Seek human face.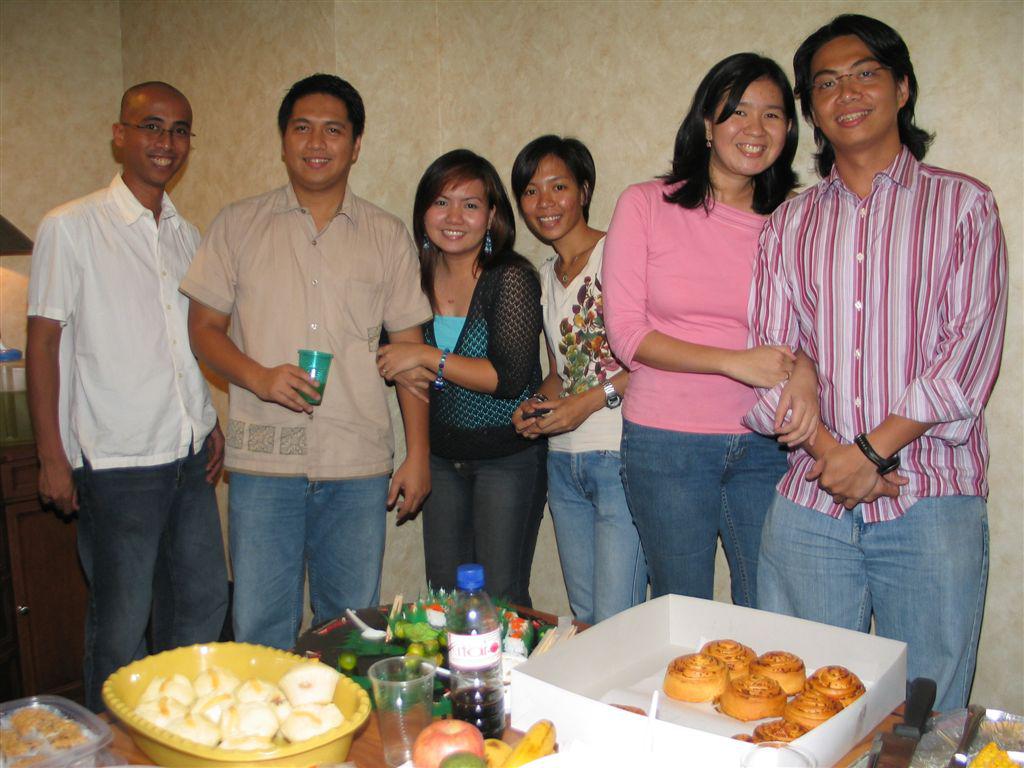
518 152 591 244.
